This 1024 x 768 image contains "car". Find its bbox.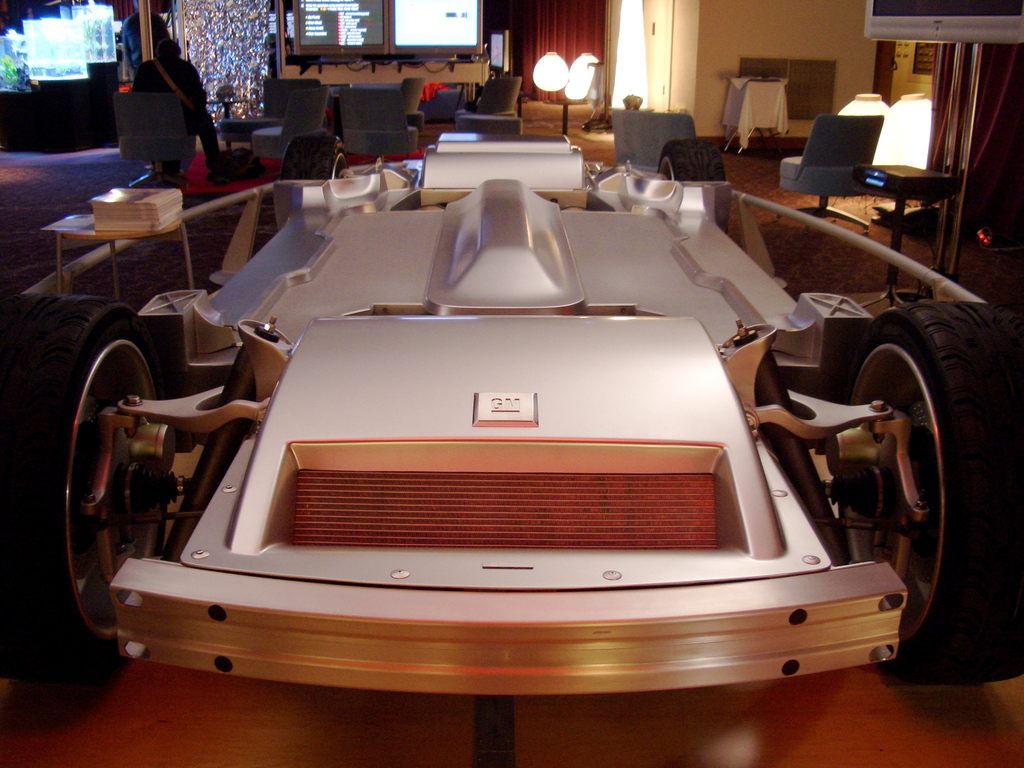
[0,136,1023,684].
